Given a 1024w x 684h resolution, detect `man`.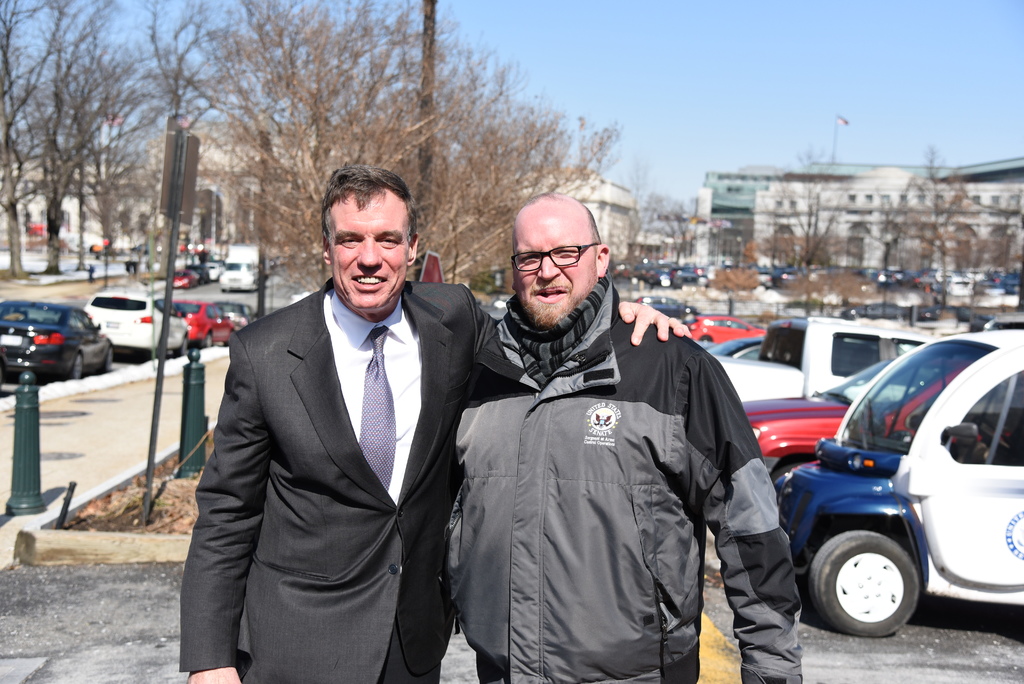
box(165, 159, 679, 683).
